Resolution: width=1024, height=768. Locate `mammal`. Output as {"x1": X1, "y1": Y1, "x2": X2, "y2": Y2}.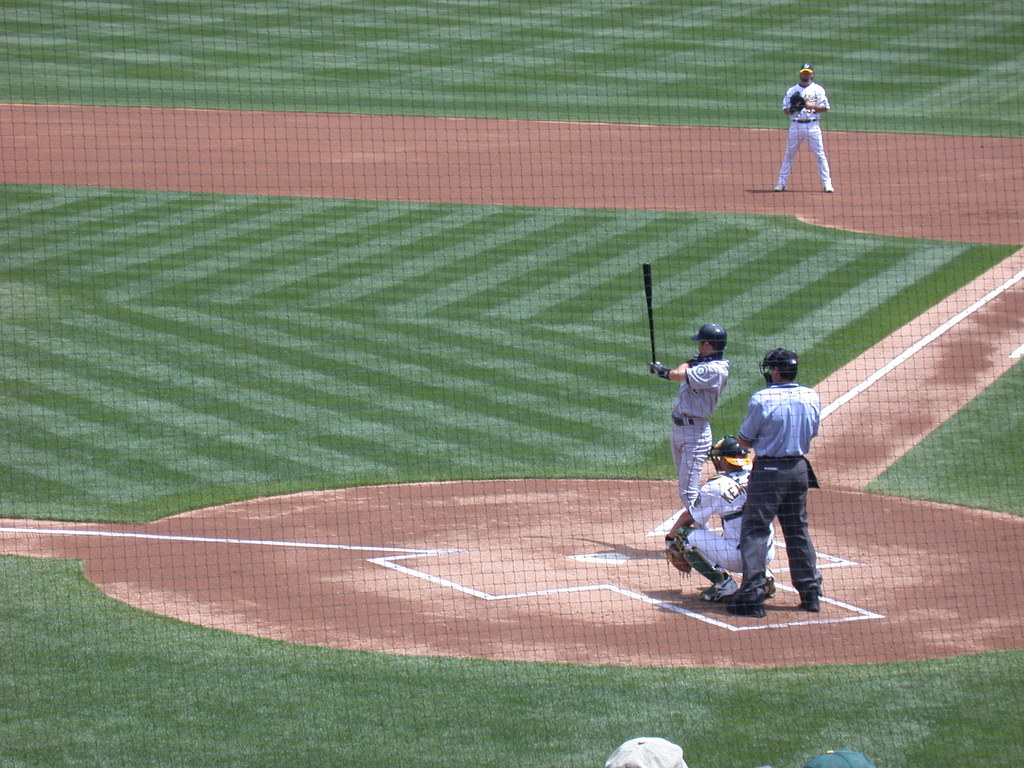
{"x1": 770, "y1": 58, "x2": 839, "y2": 196}.
